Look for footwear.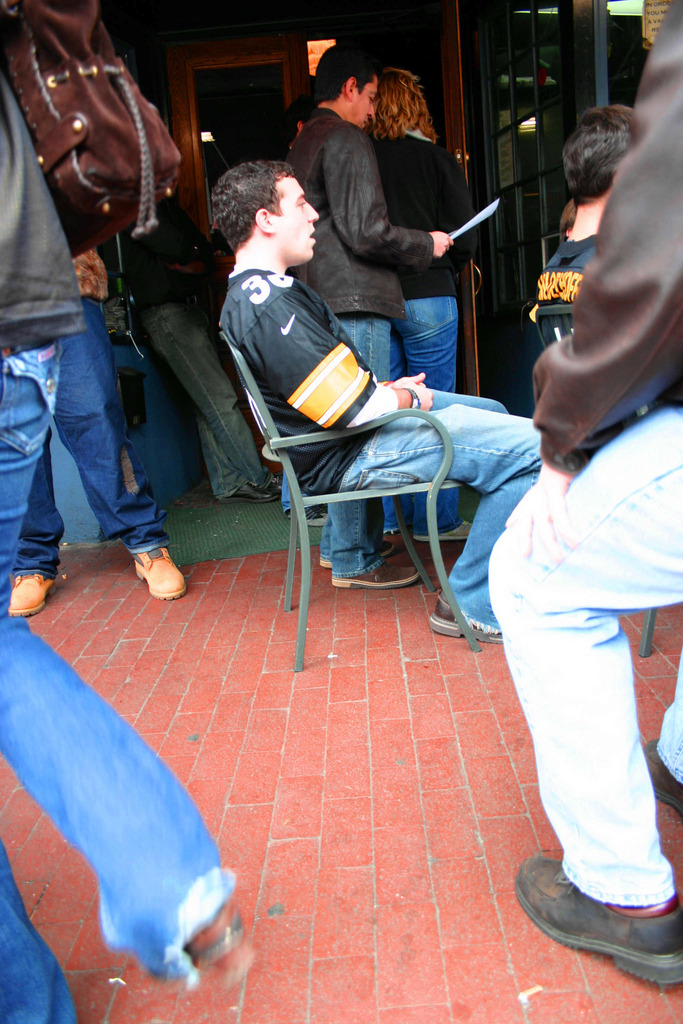
Found: (286, 503, 327, 529).
